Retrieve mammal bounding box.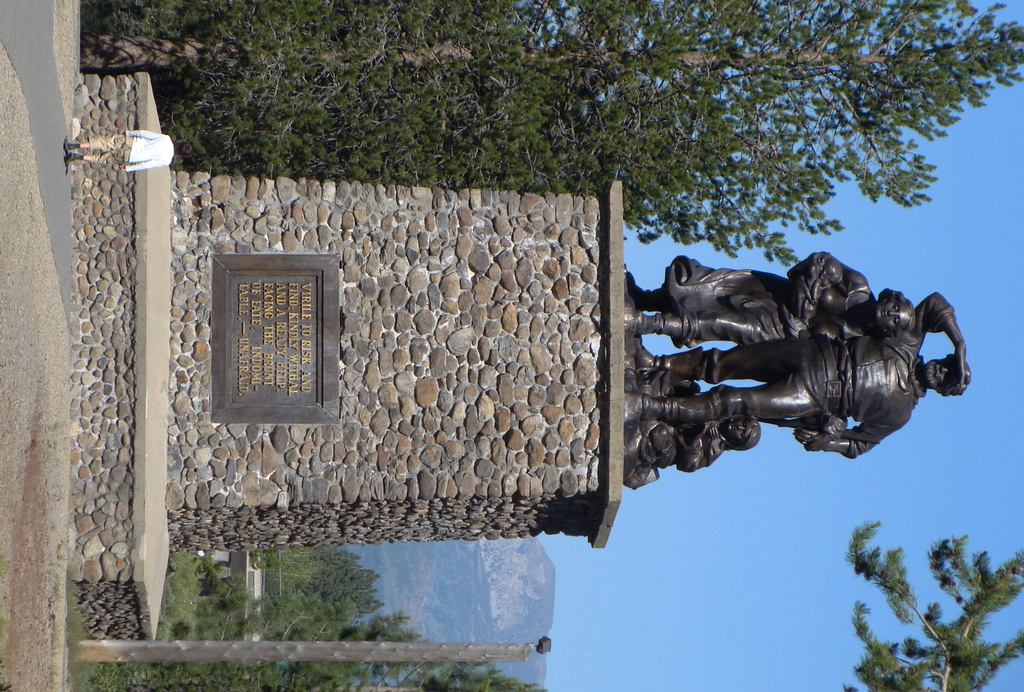
Bounding box: 641 292 972 455.
